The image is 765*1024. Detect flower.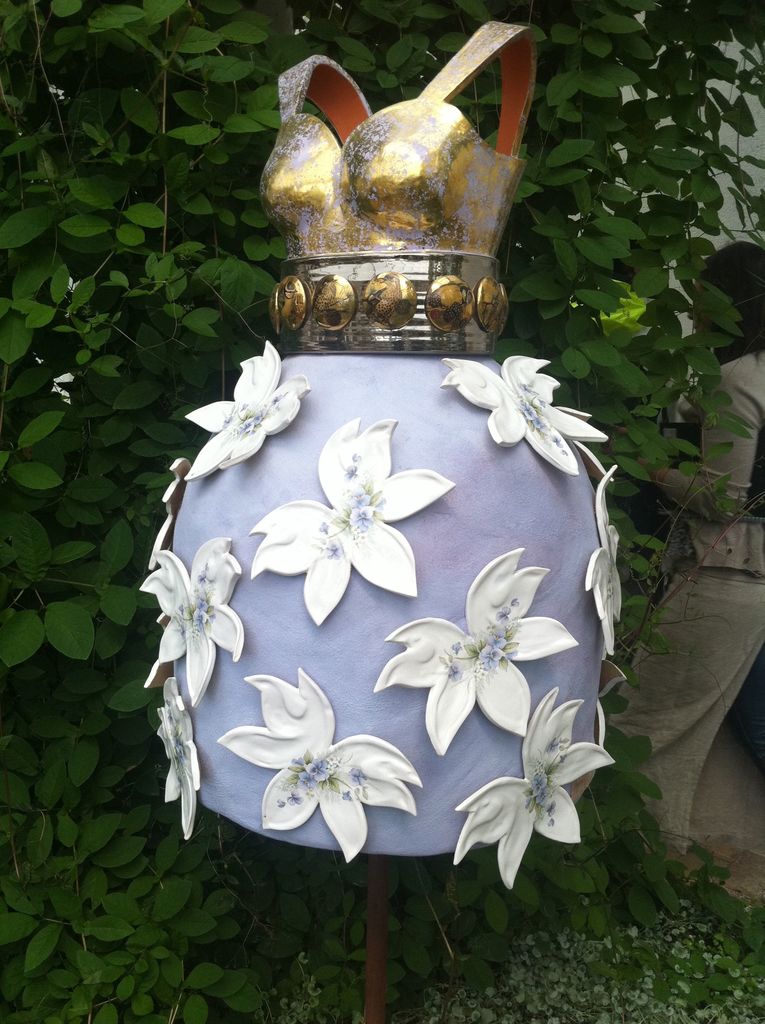
Detection: 154/671/207/848.
